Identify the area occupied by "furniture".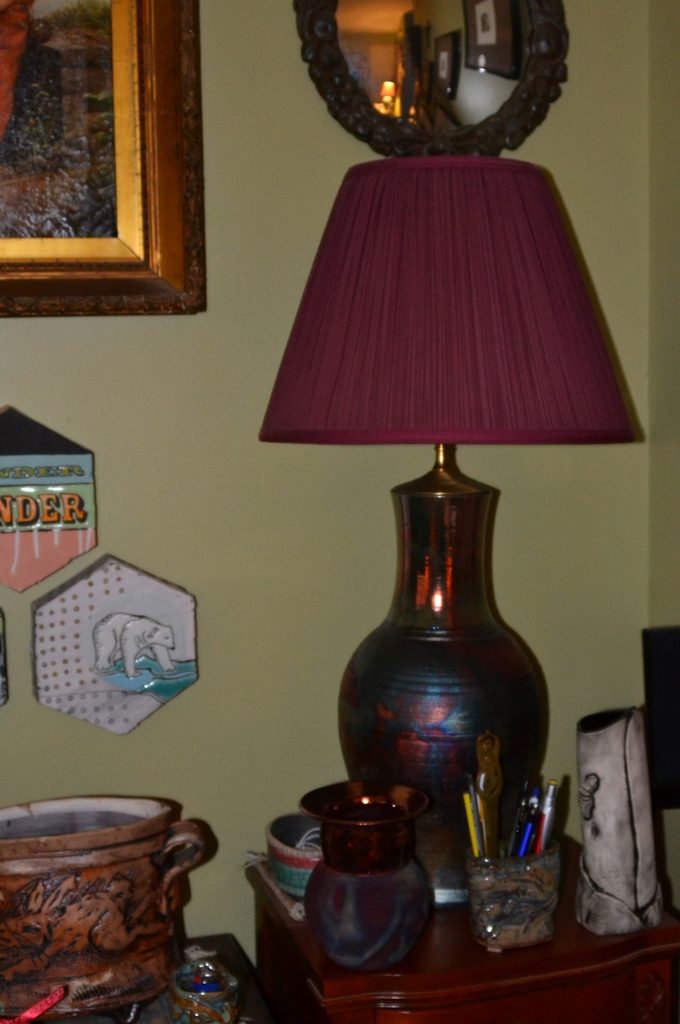
Area: 241 834 679 1023.
